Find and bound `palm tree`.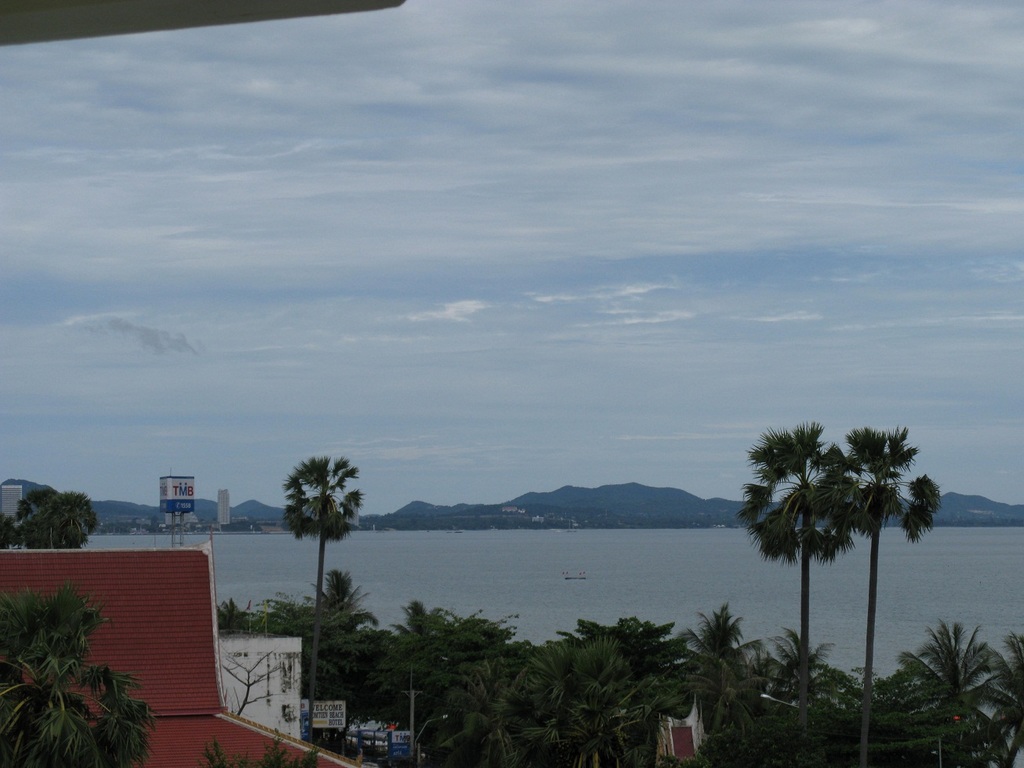
Bound: select_region(543, 632, 648, 767).
